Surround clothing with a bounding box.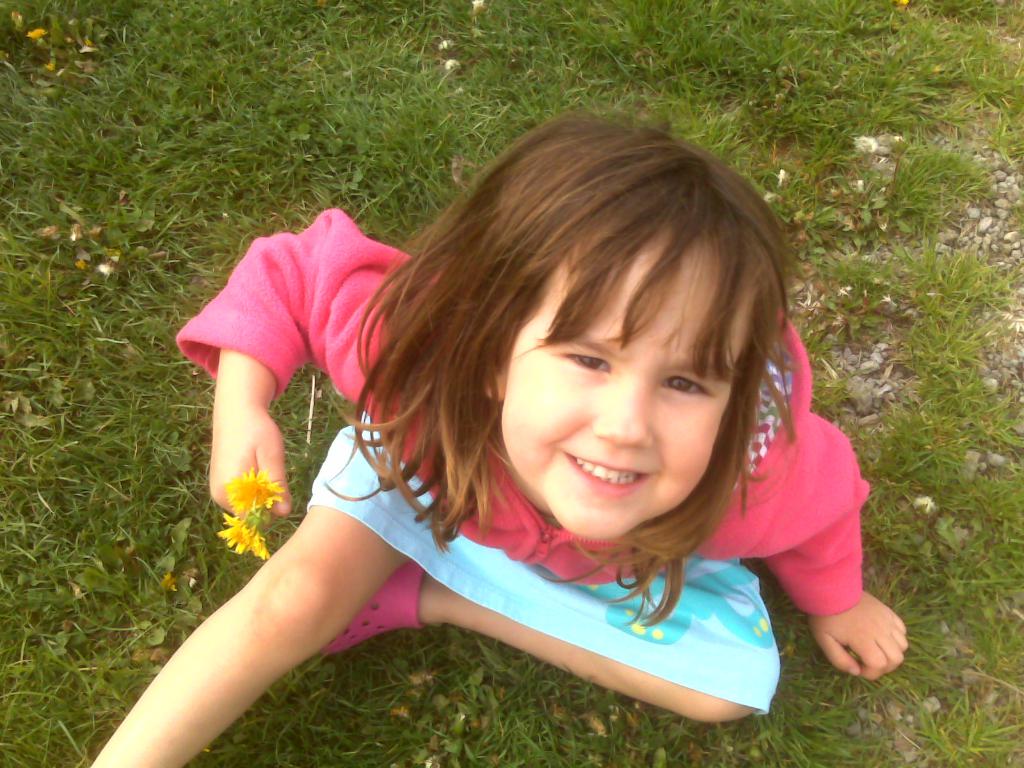
crop(170, 305, 874, 723).
